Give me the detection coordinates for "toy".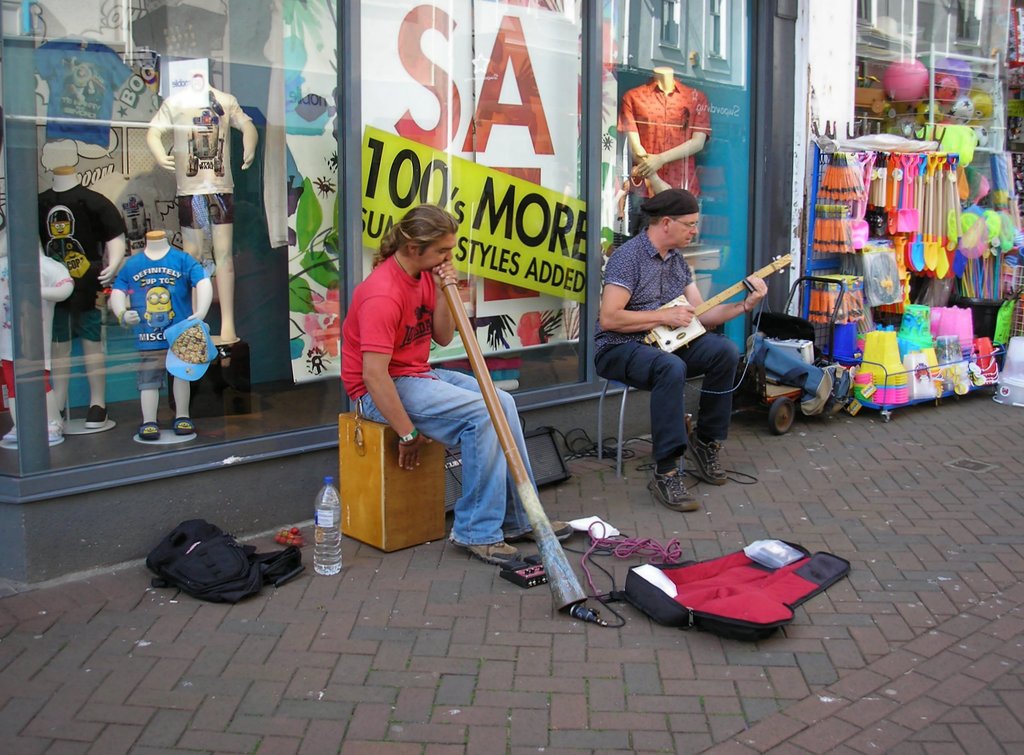
967:123:989:147.
